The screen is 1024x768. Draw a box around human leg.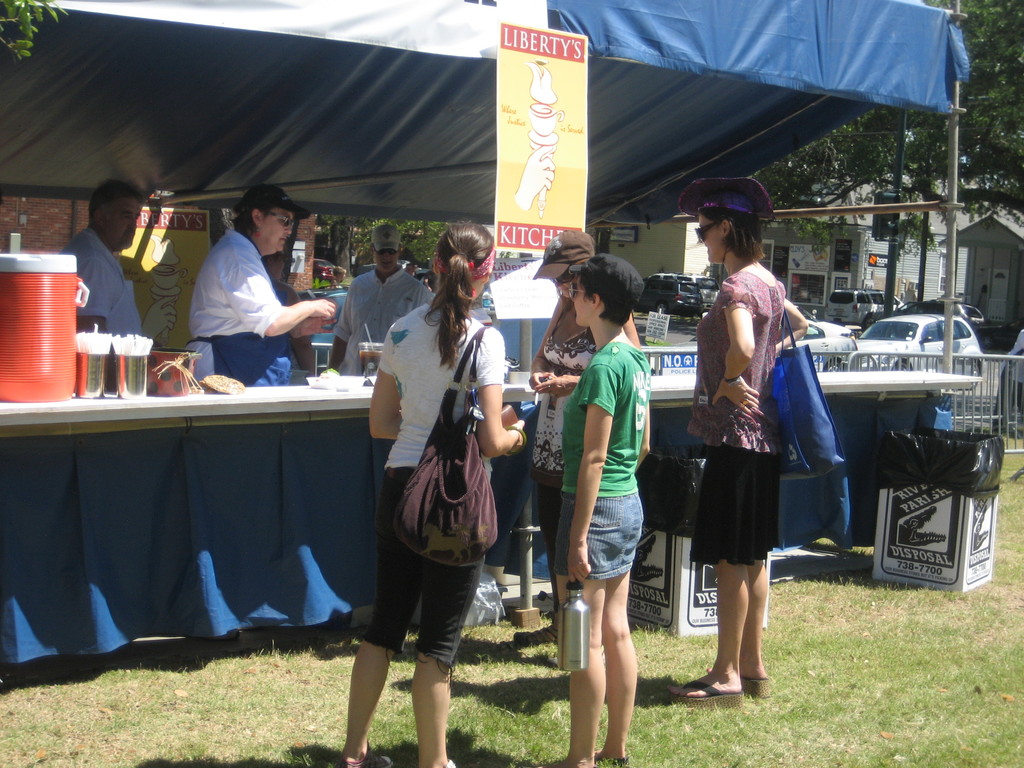
locate(677, 436, 753, 699).
